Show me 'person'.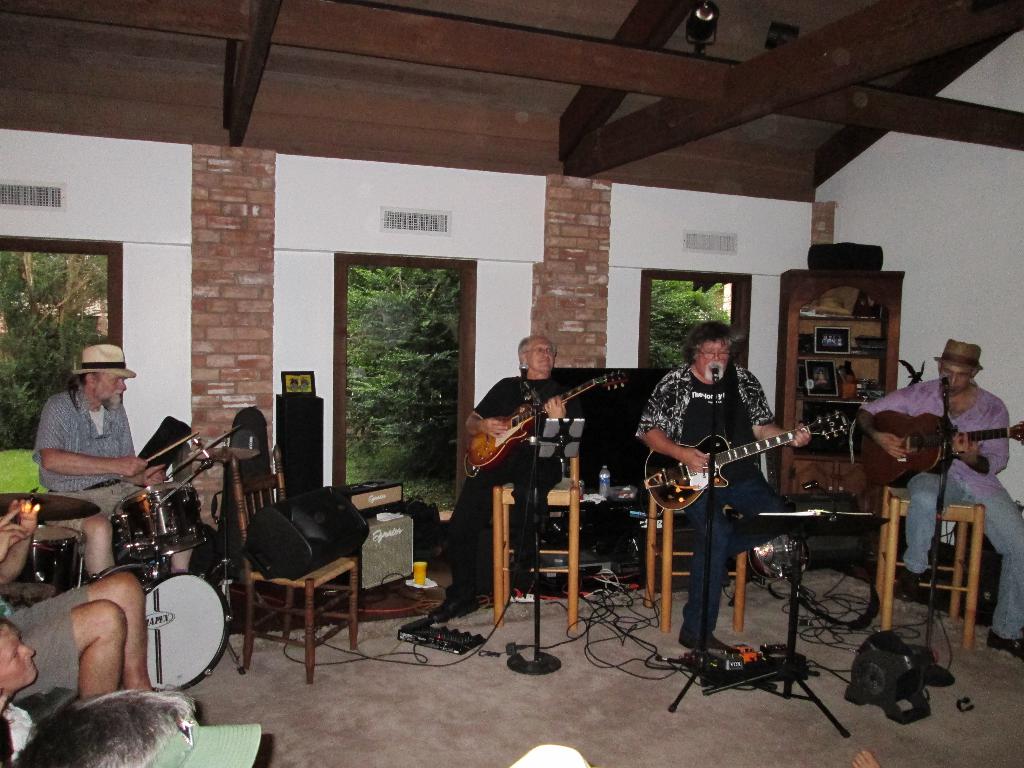
'person' is here: <bbox>424, 331, 568, 622</bbox>.
